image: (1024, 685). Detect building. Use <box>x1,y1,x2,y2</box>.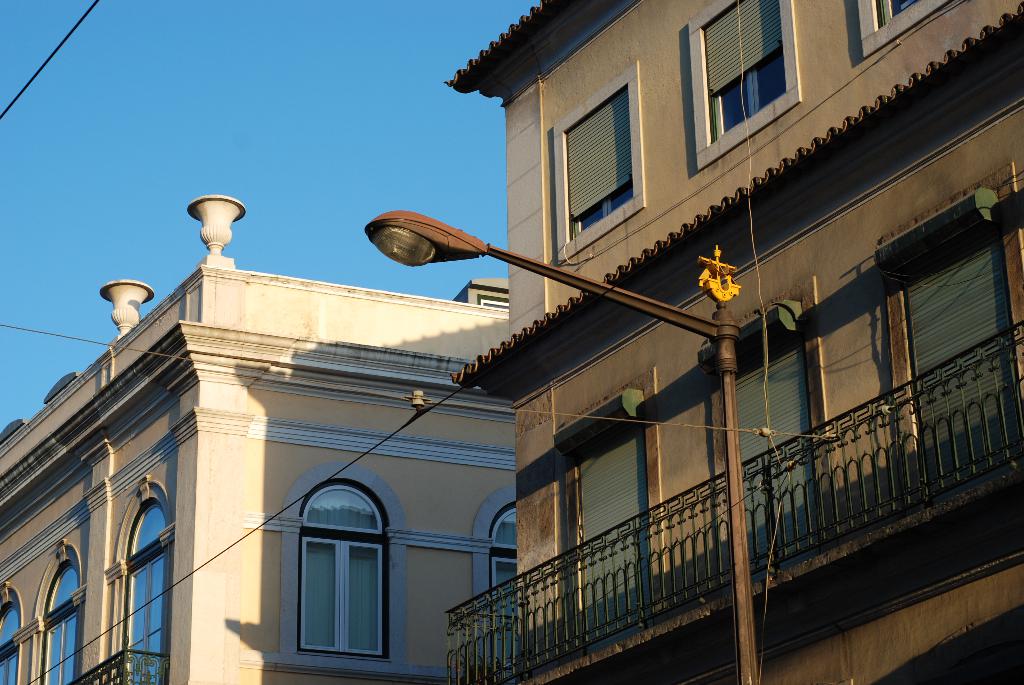
<box>0,197,516,684</box>.
